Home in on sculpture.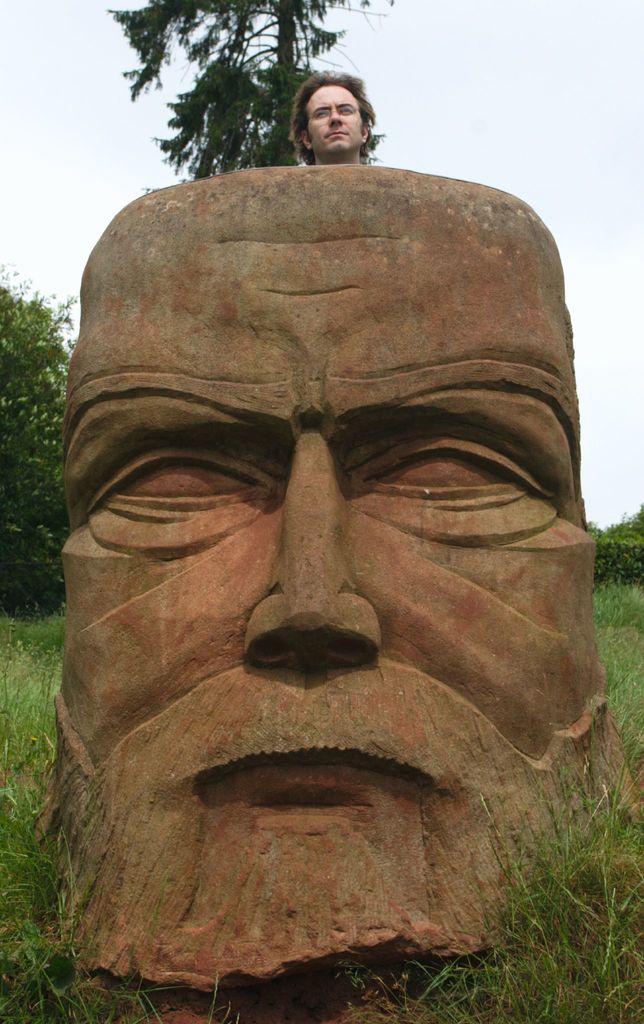
Homed in at crop(49, 111, 629, 1023).
